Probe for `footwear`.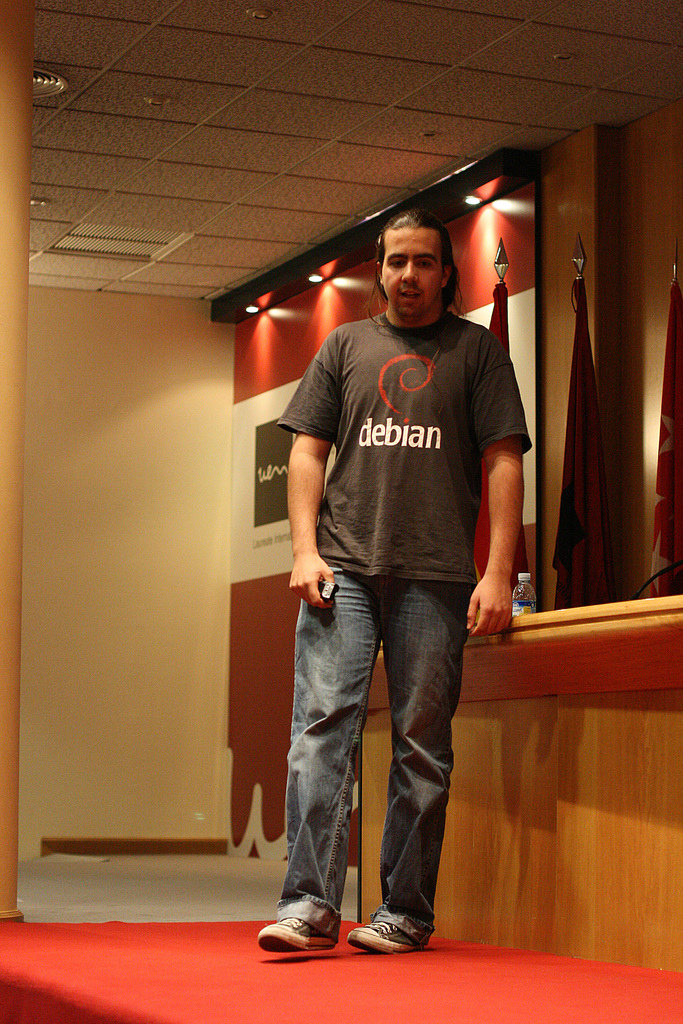
Probe result: (266,901,347,959).
